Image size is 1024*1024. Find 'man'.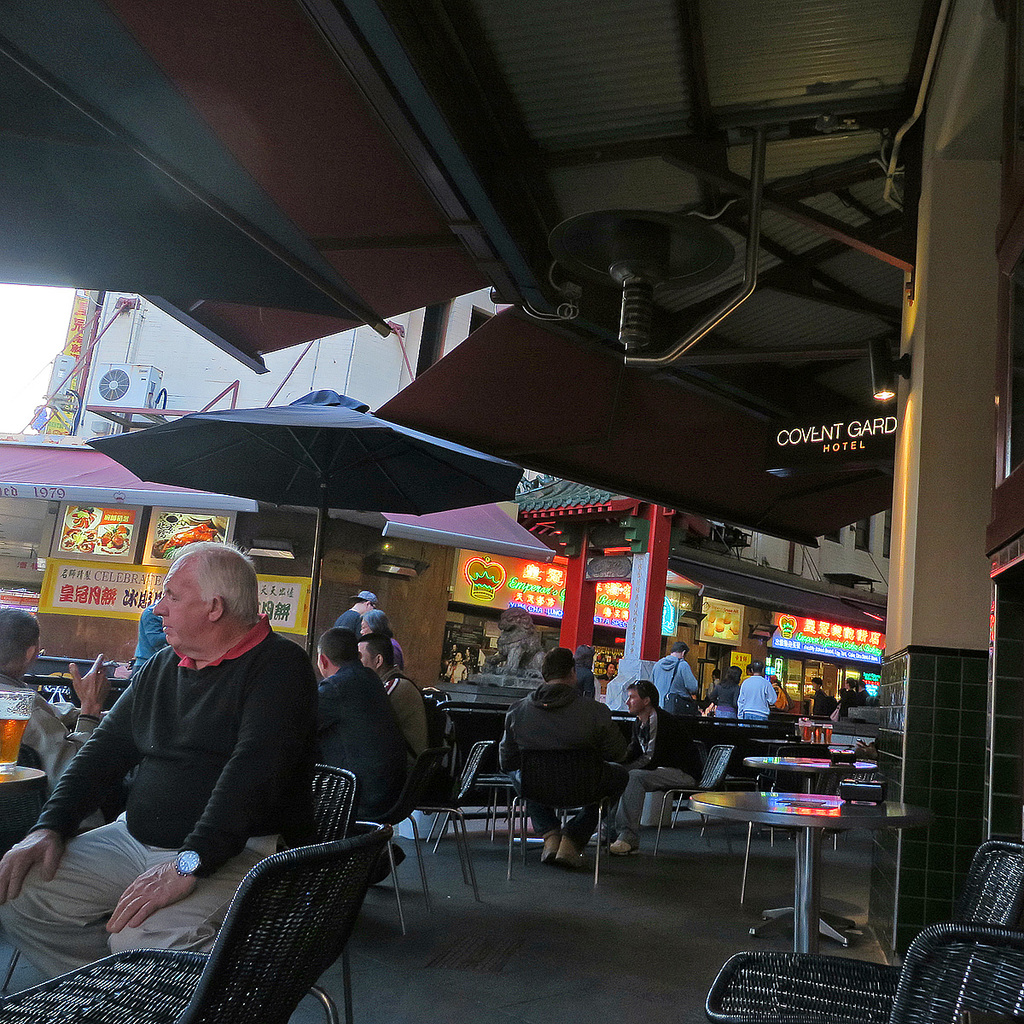
detection(587, 679, 706, 852).
